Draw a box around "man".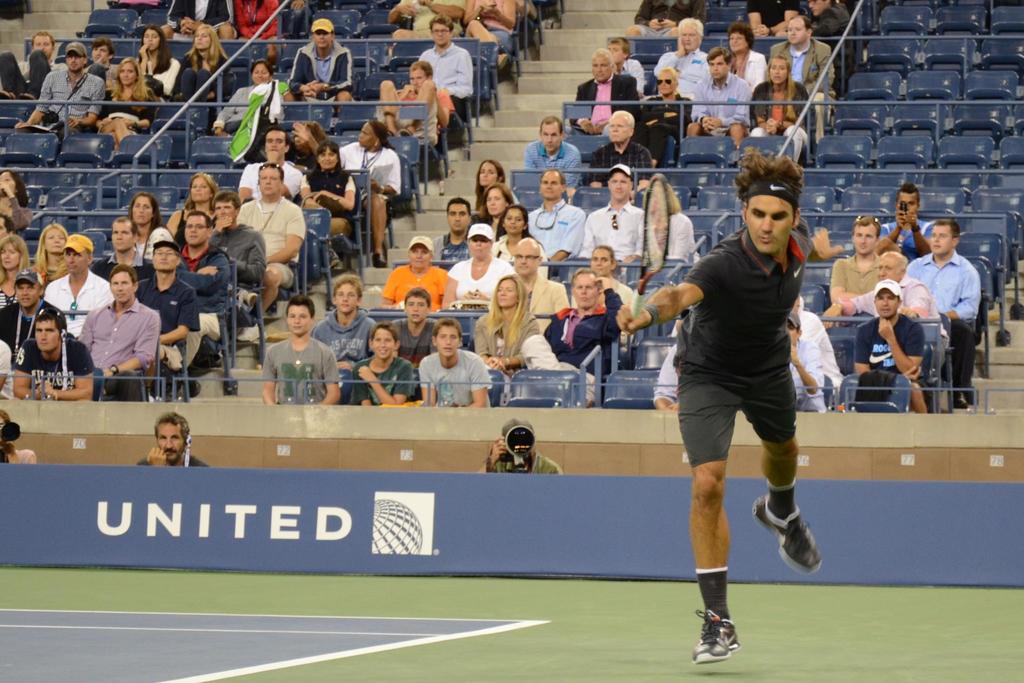
<region>385, 0, 467, 42</region>.
